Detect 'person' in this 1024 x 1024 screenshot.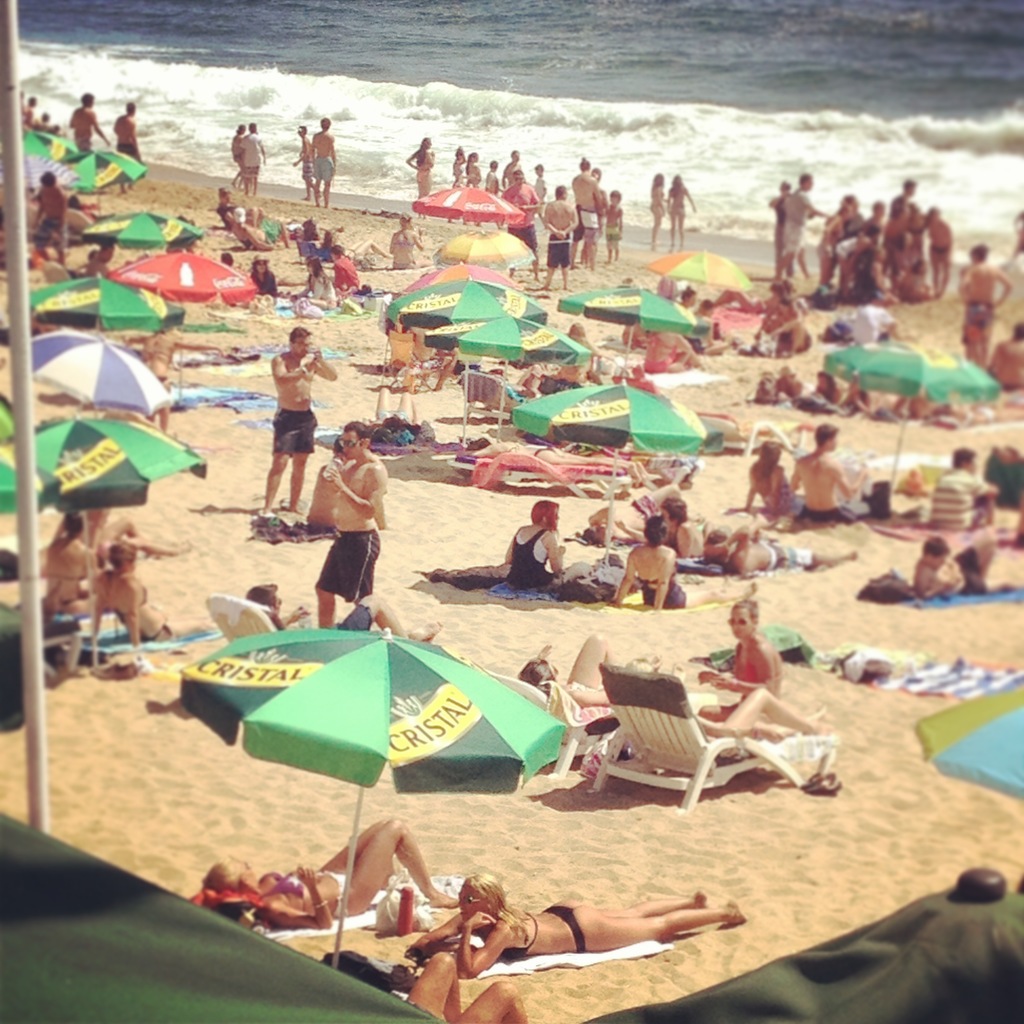
Detection: left=83, top=542, right=241, bottom=640.
